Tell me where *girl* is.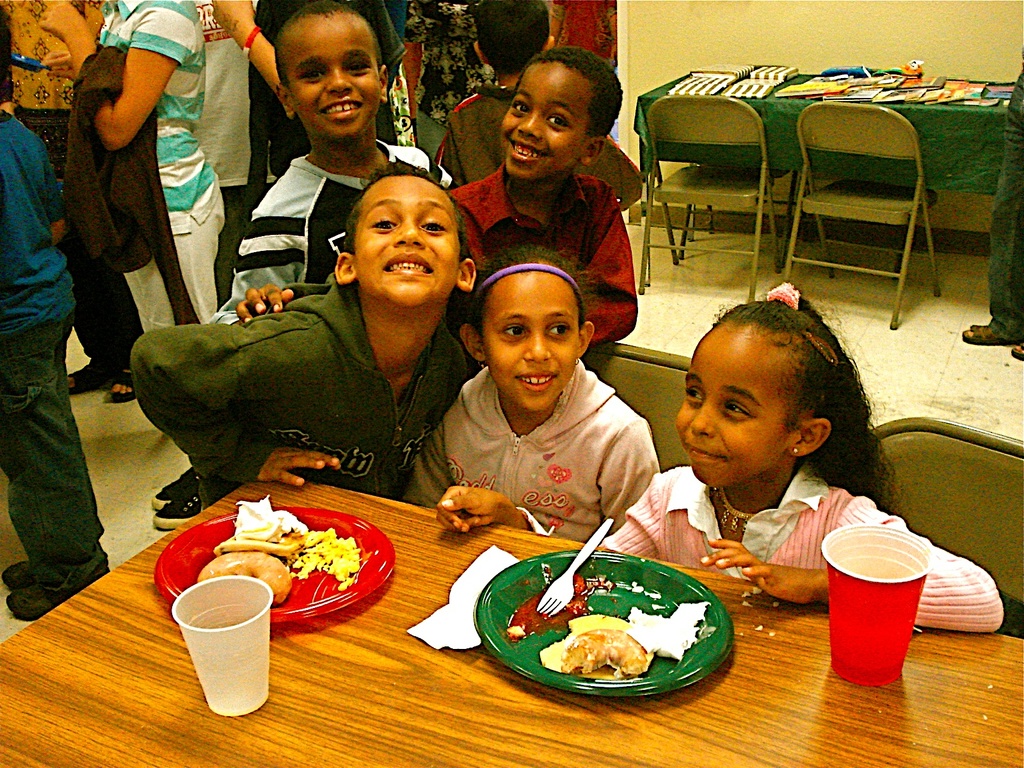
*girl* is at <region>416, 221, 660, 547</region>.
